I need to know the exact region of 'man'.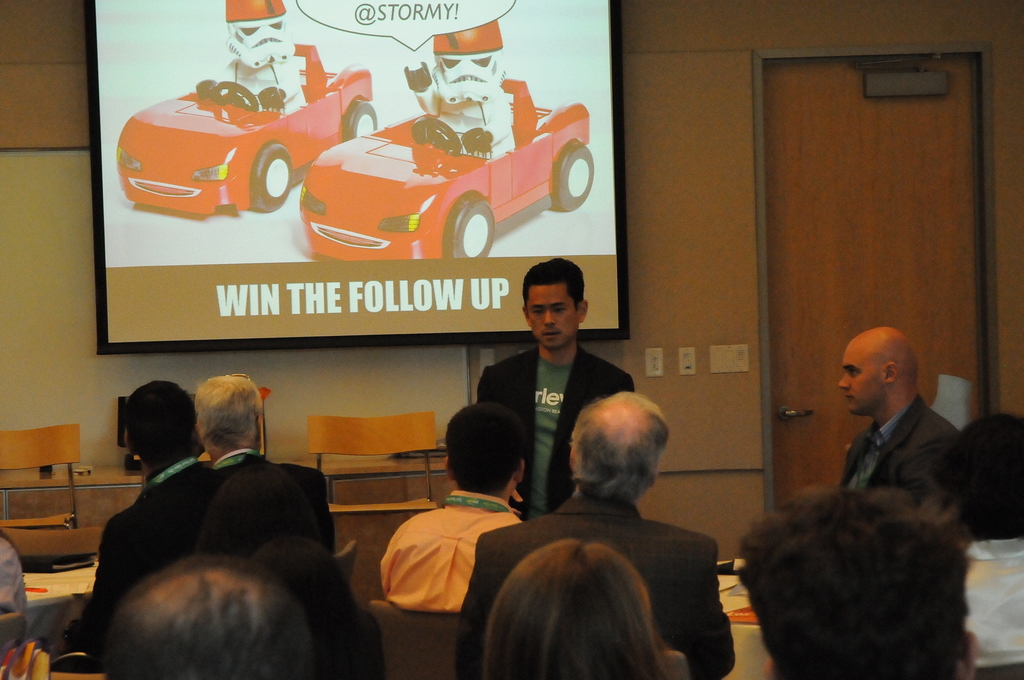
Region: (left=459, top=395, right=735, bottom=679).
